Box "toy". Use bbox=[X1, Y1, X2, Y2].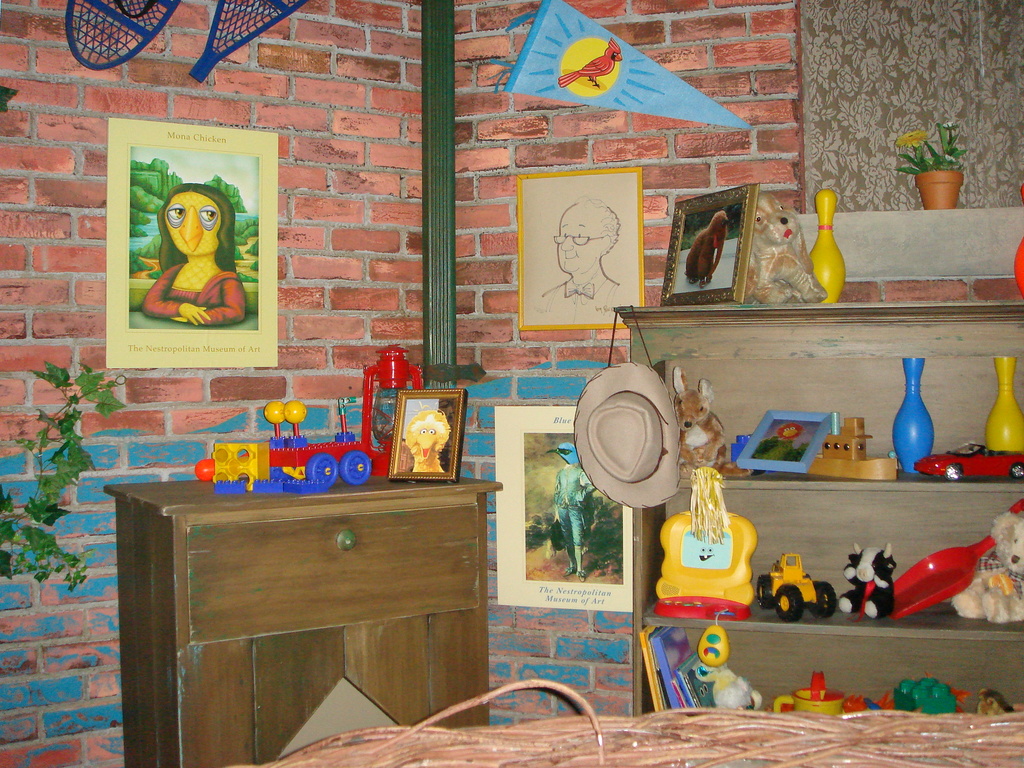
bbox=[196, 396, 372, 494].
